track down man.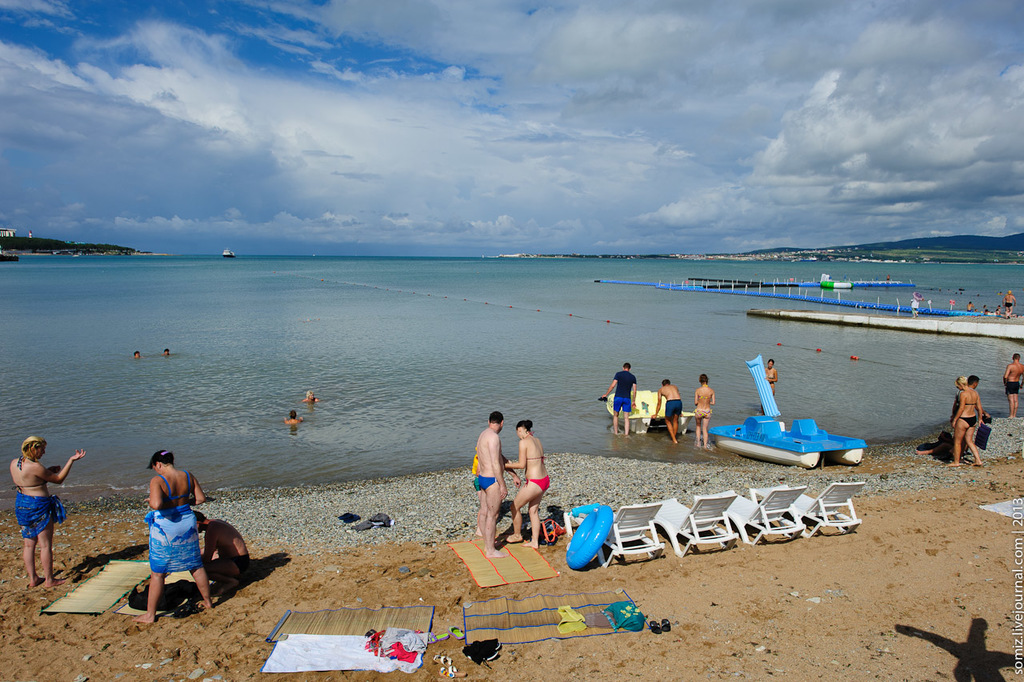
Tracked to (470,410,503,552).
